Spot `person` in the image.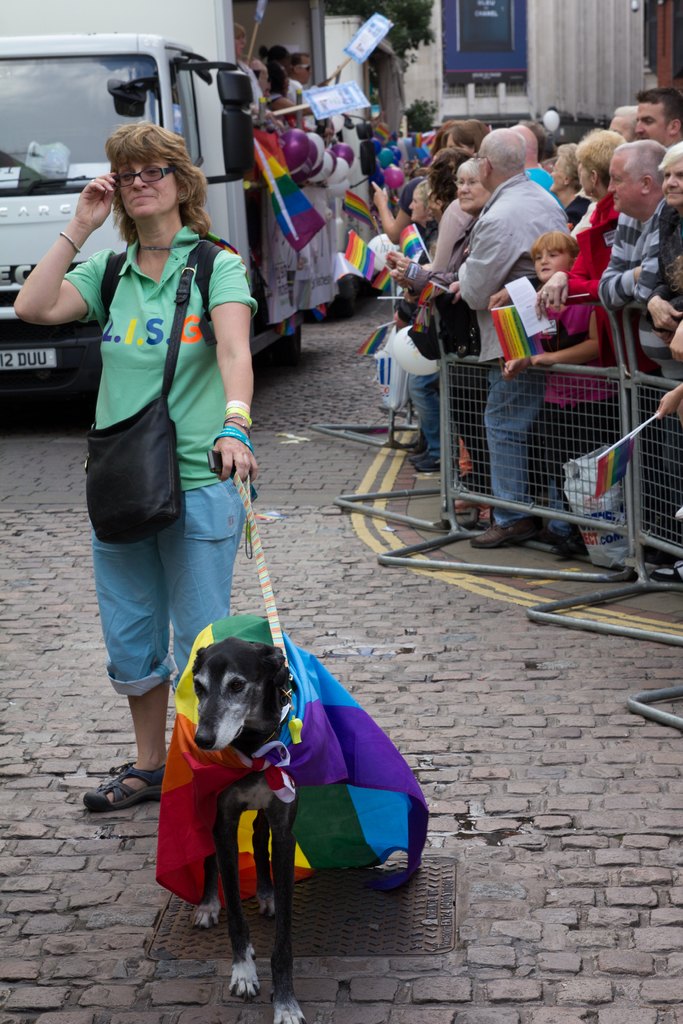
`person` found at crop(9, 127, 268, 816).
